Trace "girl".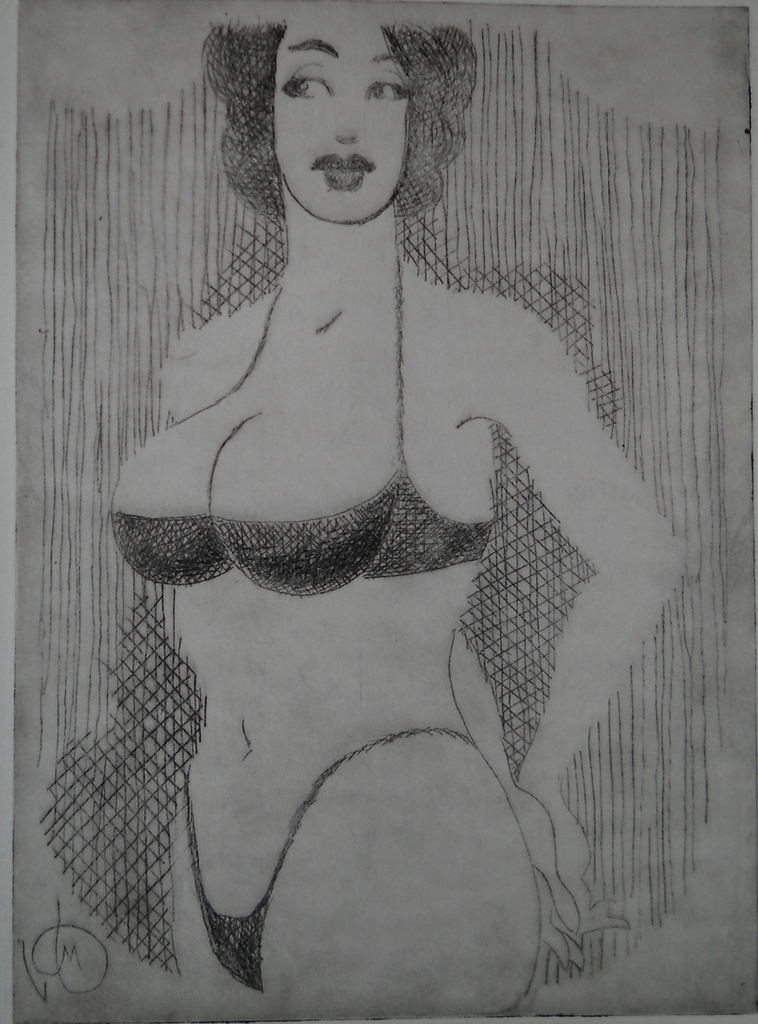
Traced to (x1=103, y1=13, x2=688, y2=1022).
